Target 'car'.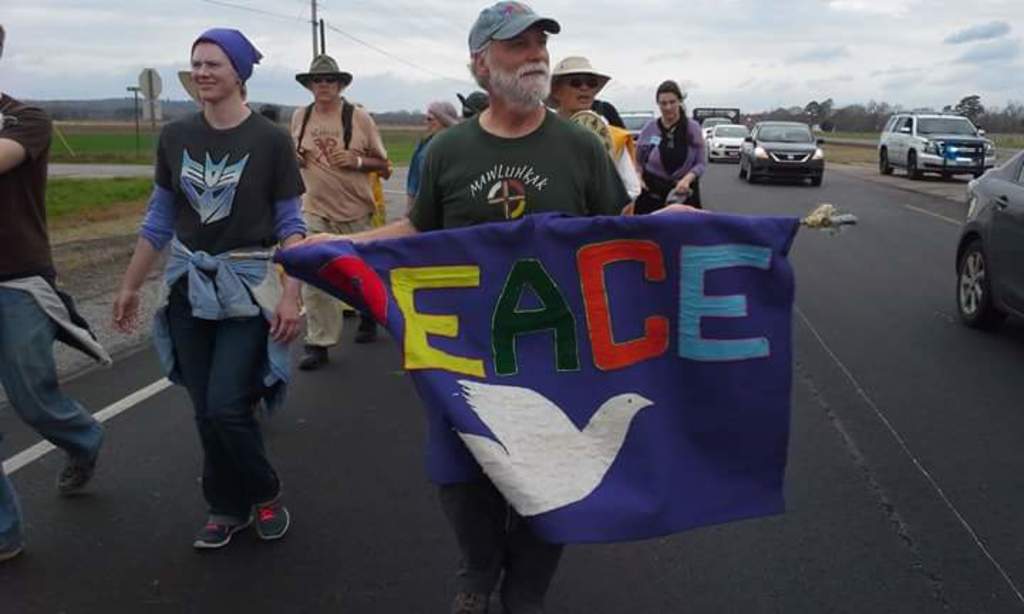
Target region: box(882, 104, 1006, 176).
